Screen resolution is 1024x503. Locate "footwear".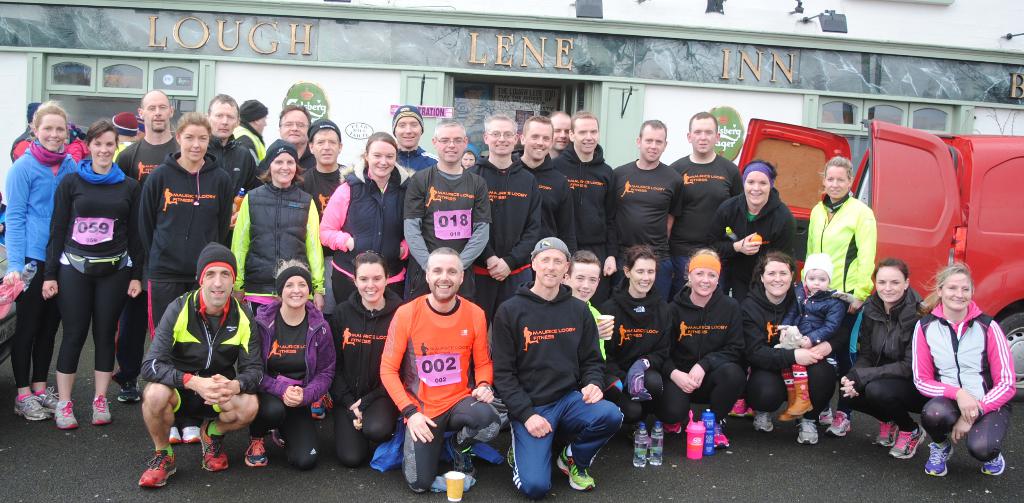
(777,374,793,420).
